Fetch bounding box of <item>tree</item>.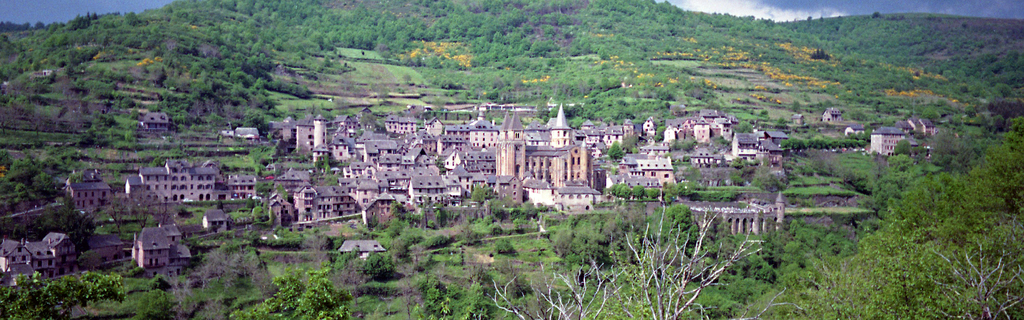
Bbox: 62, 265, 117, 312.
